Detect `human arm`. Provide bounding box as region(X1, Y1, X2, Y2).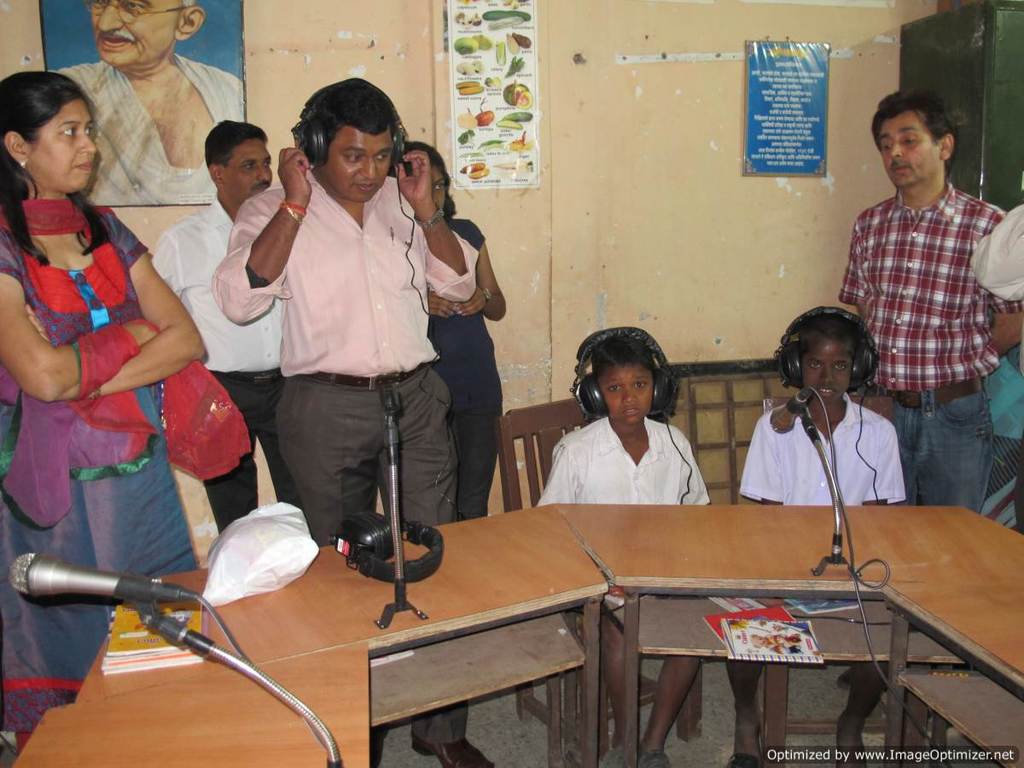
region(207, 193, 292, 295).
